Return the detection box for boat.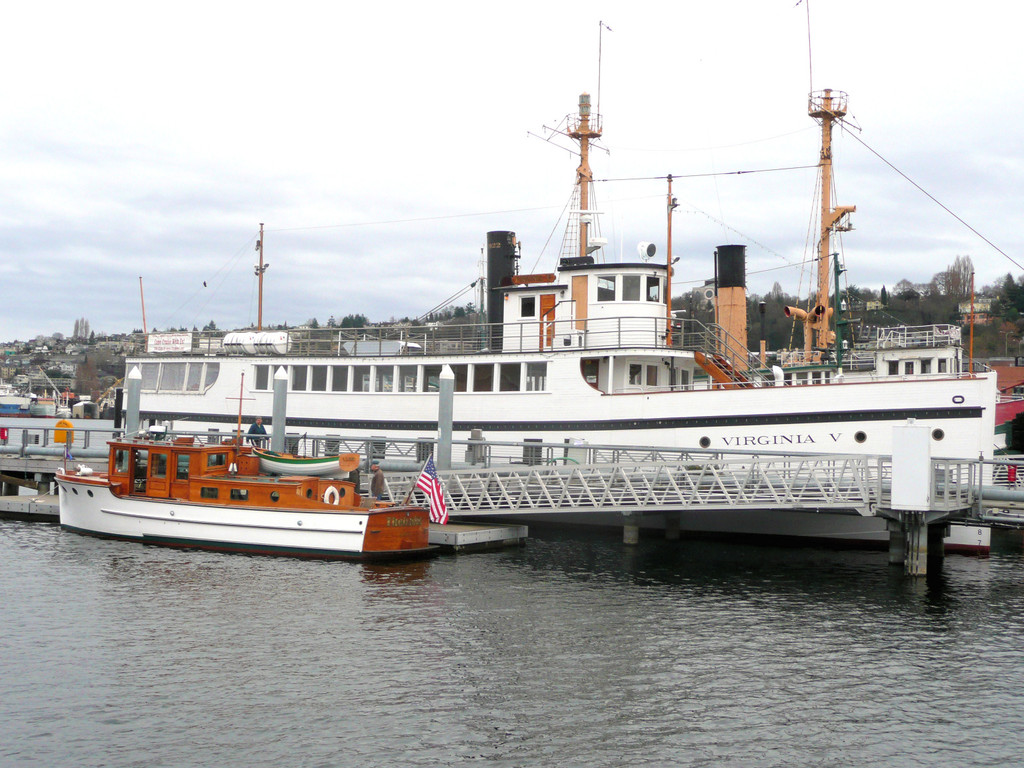
{"x1": 121, "y1": 0, "x2": 1007, "y2": 556}.
